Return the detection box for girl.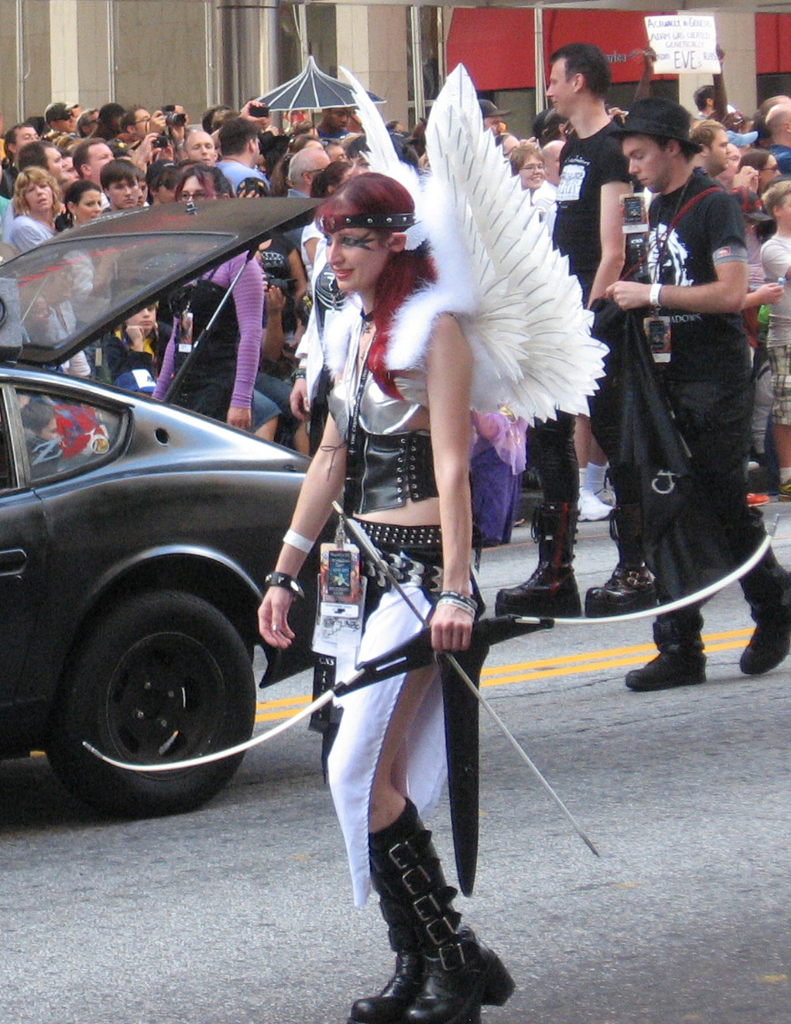
x1=62 y1=186 x2=103 y2=230.
